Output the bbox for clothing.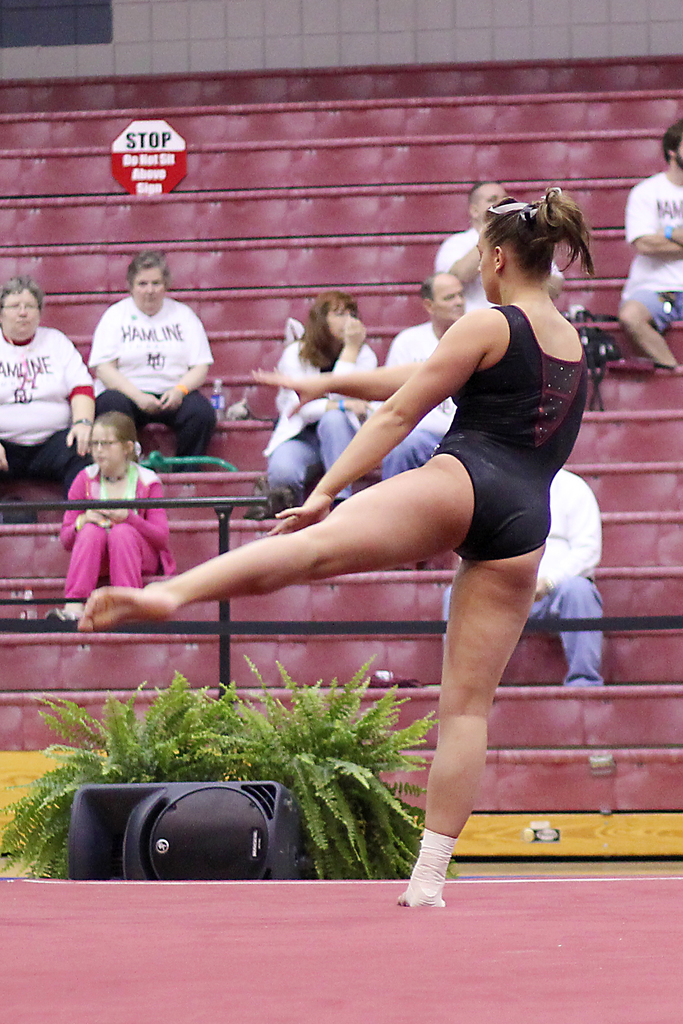
select_region(53, 428, 165, 627).
